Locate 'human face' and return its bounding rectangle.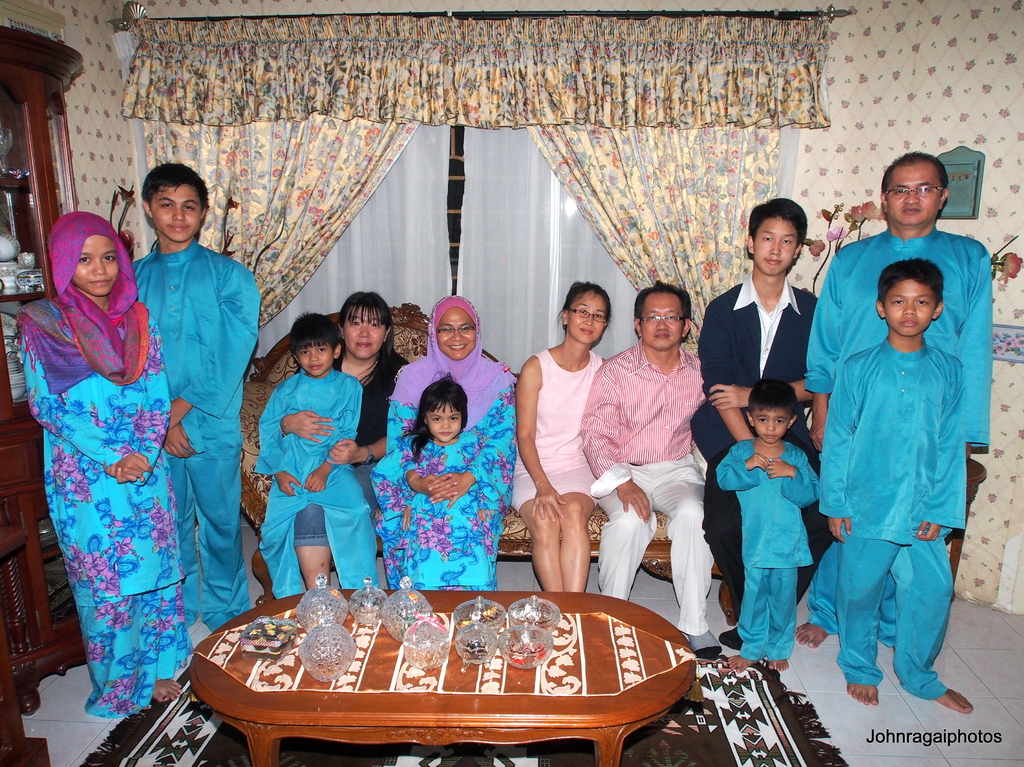
box=[428, 401, 461, 441].
